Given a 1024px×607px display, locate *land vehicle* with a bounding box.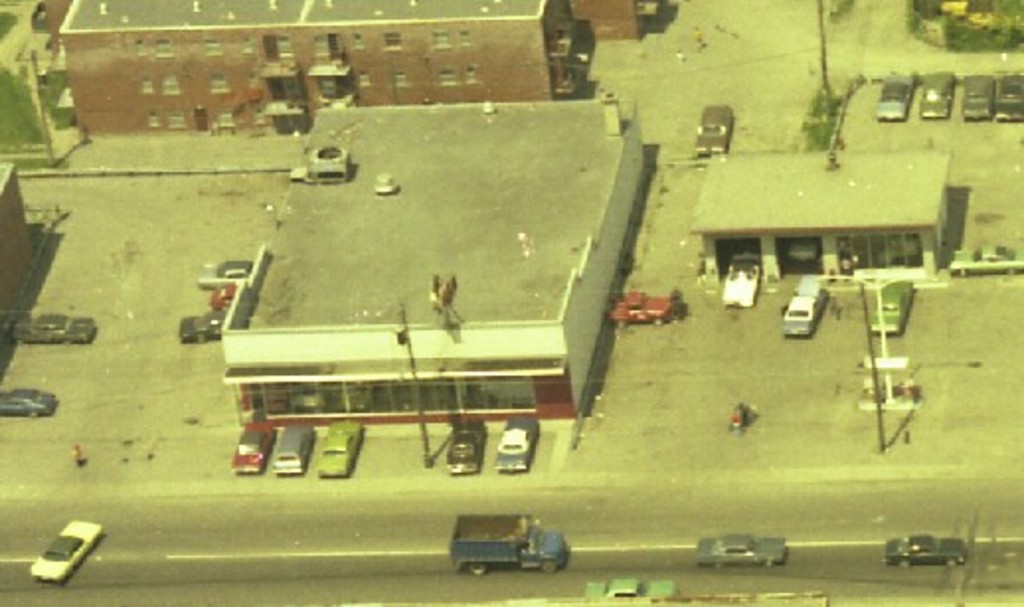
Located: select_region(2, 312, 101, 348).
